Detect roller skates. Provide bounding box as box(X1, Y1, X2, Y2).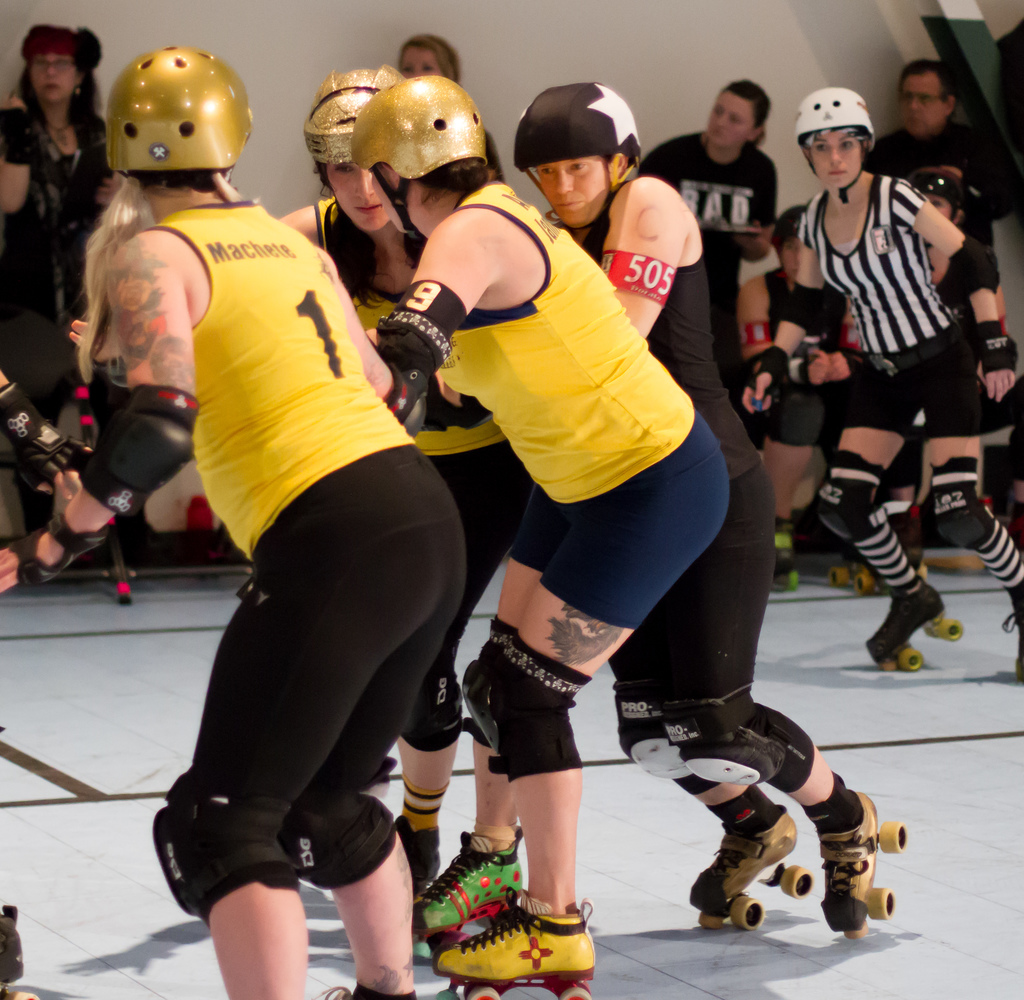
box(823, 541, 888, 599).
